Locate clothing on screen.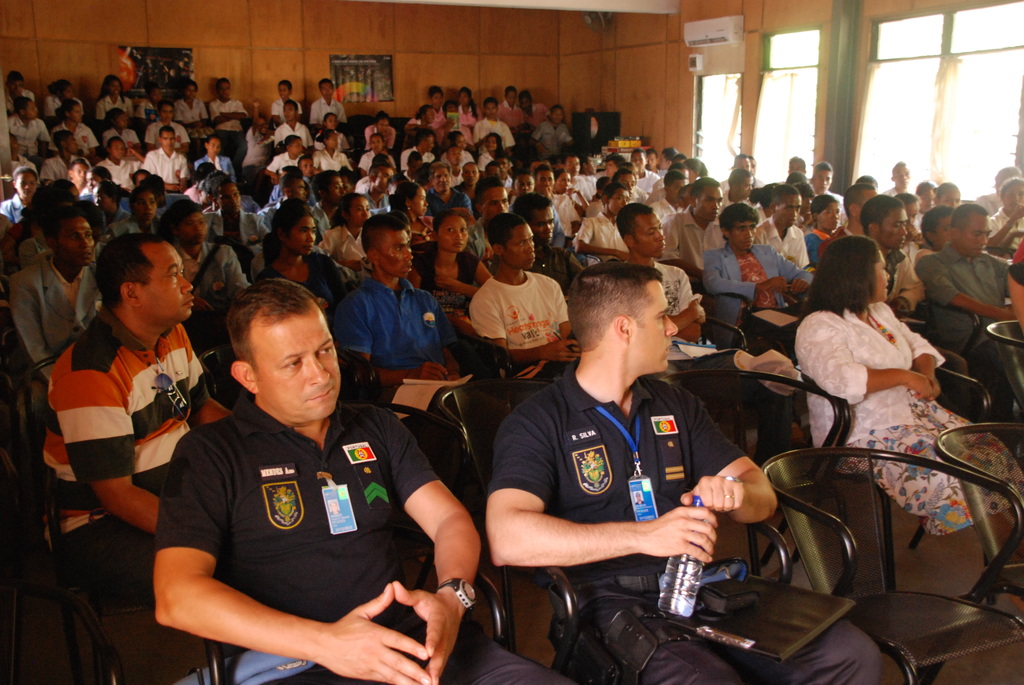
On screen at bbox=[477, 120, 513, 148].
